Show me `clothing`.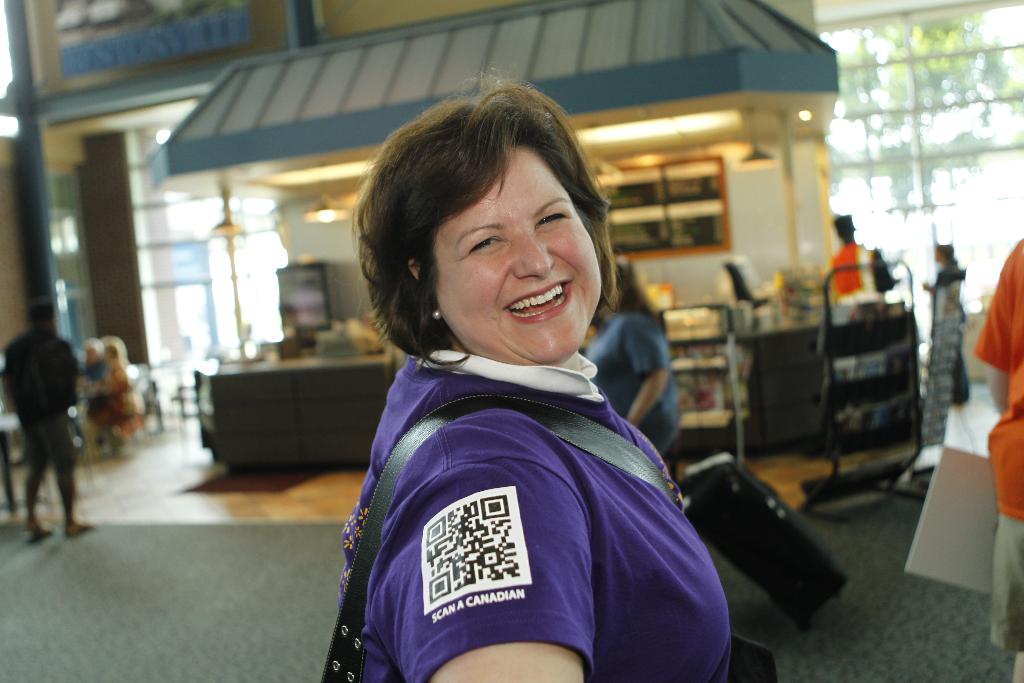
`clothing` is here: <box>993,513,1023,646</box>.
